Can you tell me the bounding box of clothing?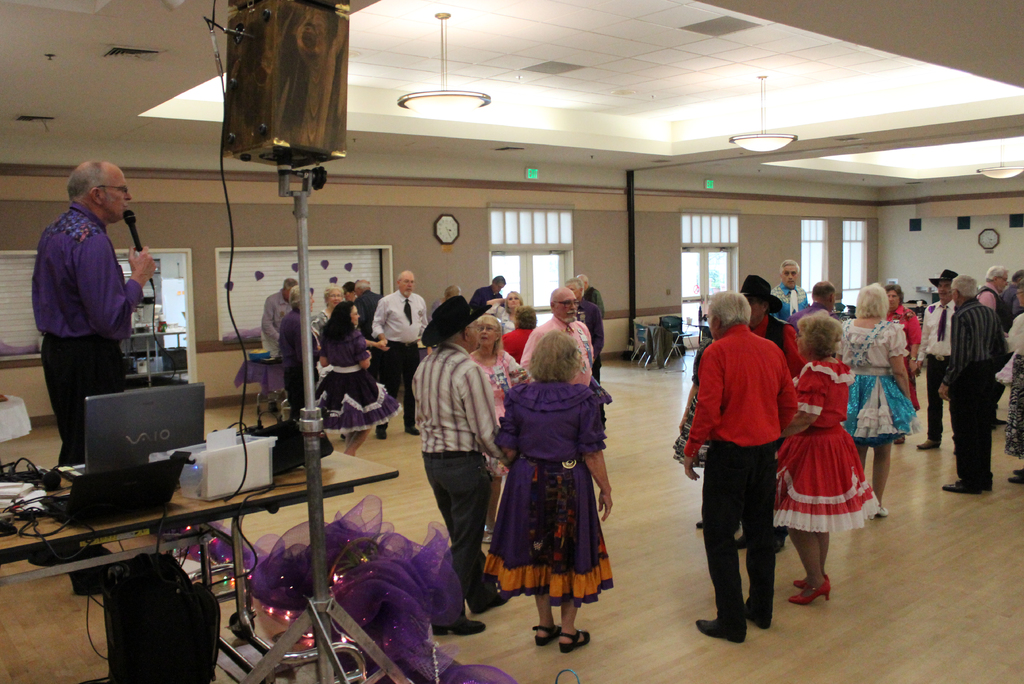
pyautogui.locateOnScreen(369, 288, 427, 427).
